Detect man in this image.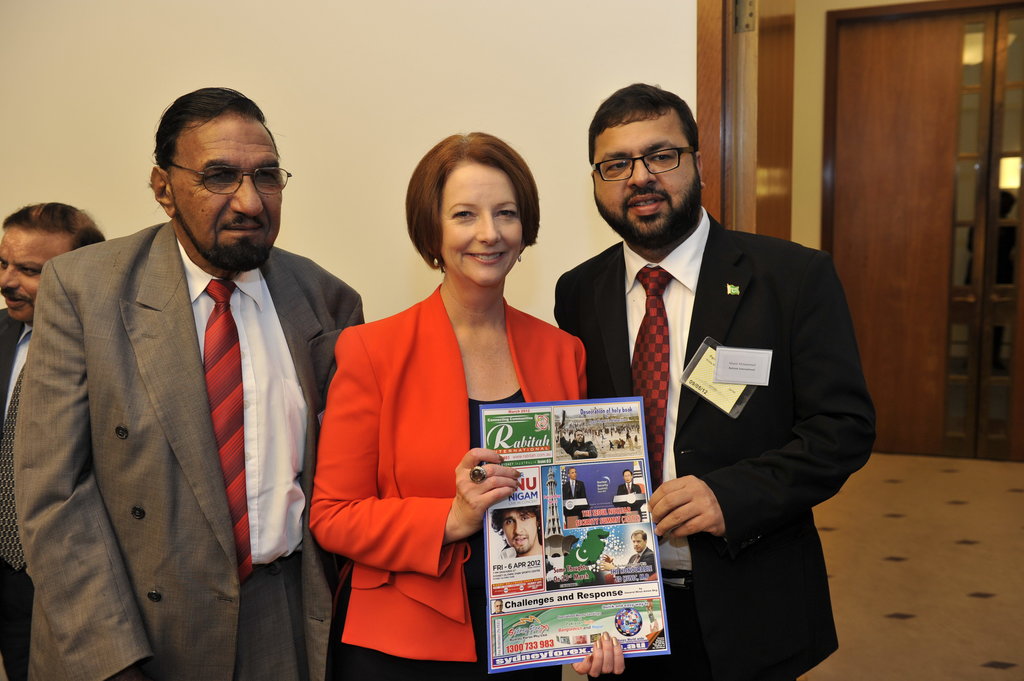
Detection: x1=597, y1=529, x2=656, y2=581.
